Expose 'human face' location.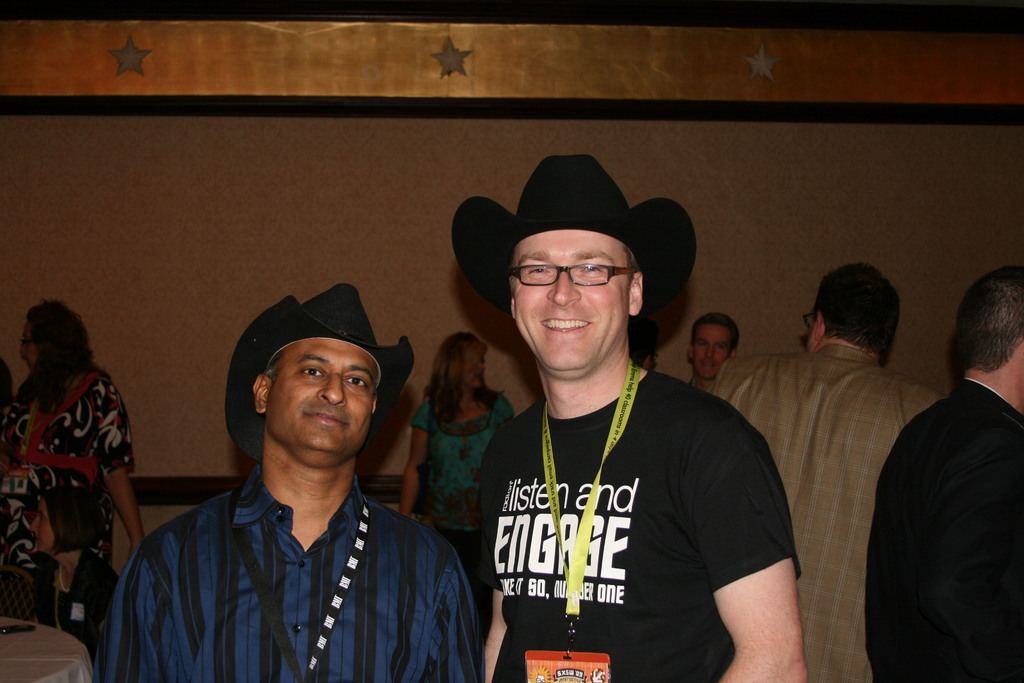
Exposed at pyautogui.locateOnScreen(509, 228, 628, 373).
